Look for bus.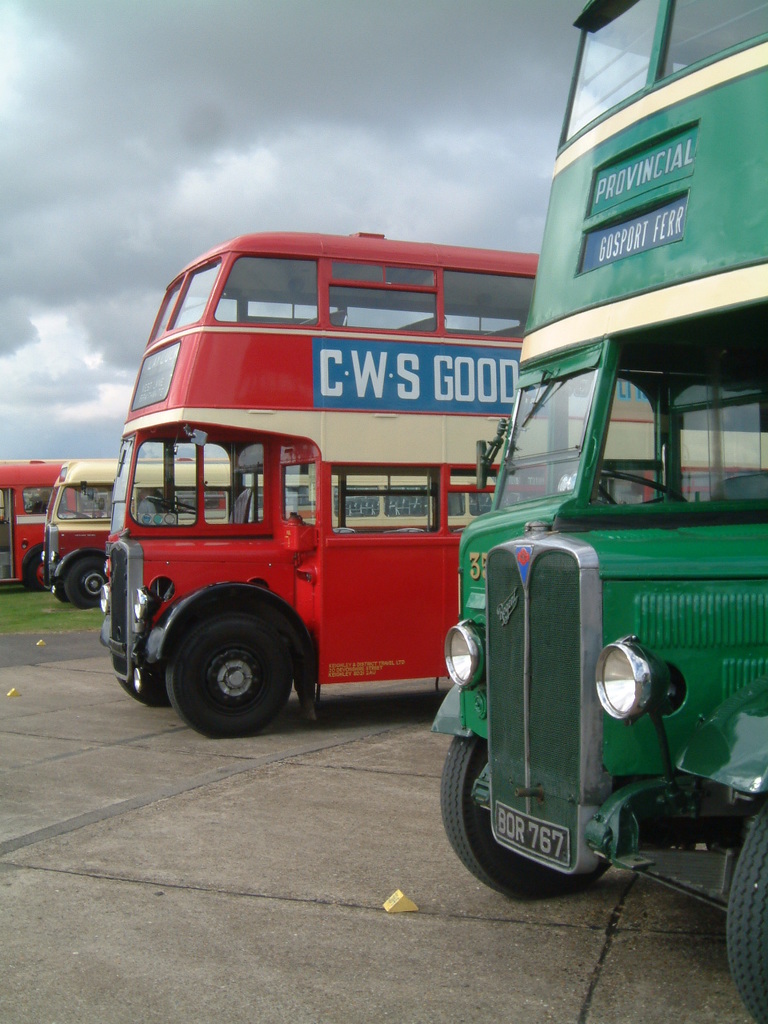
Found: box(102, 231, 767, 734).
